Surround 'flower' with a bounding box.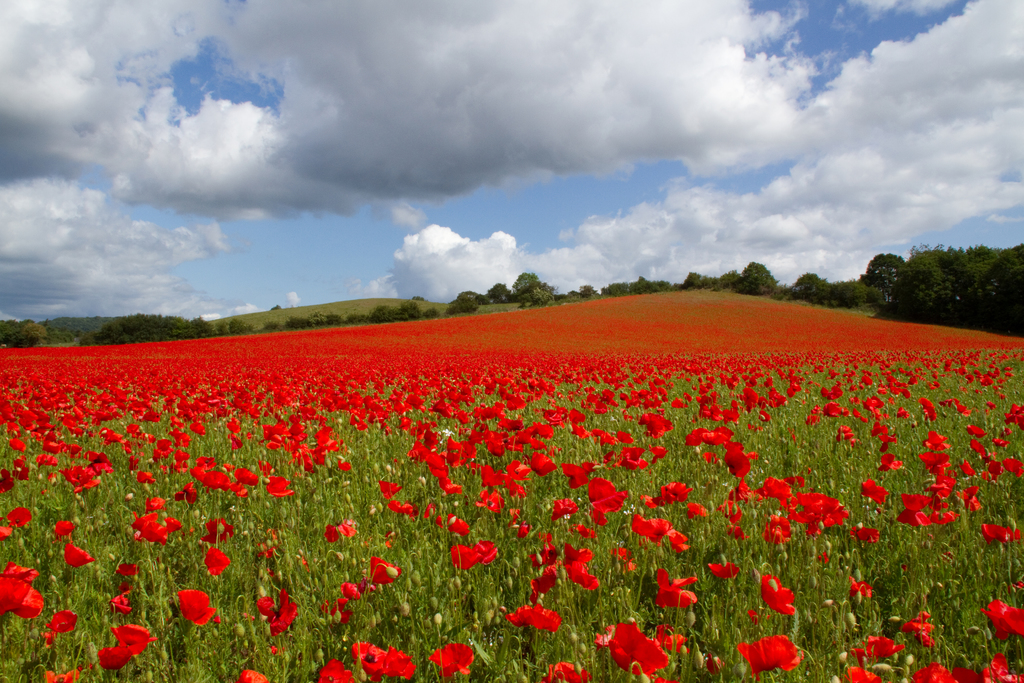
l=662, t=574, r=698, b=614.
